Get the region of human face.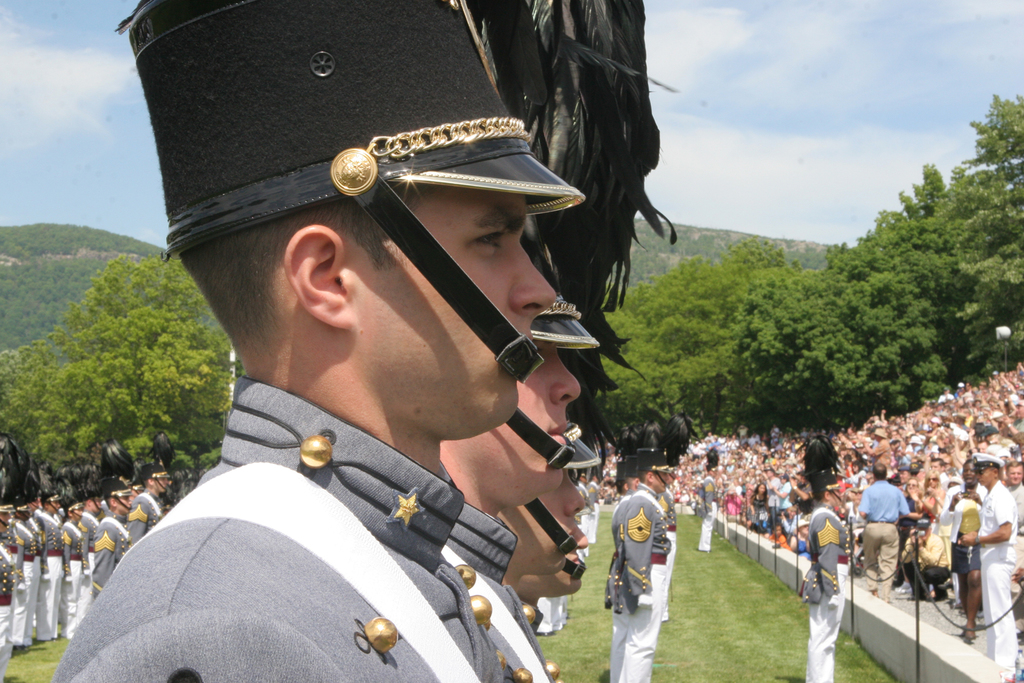
rect(154, 477, 166, 493).
